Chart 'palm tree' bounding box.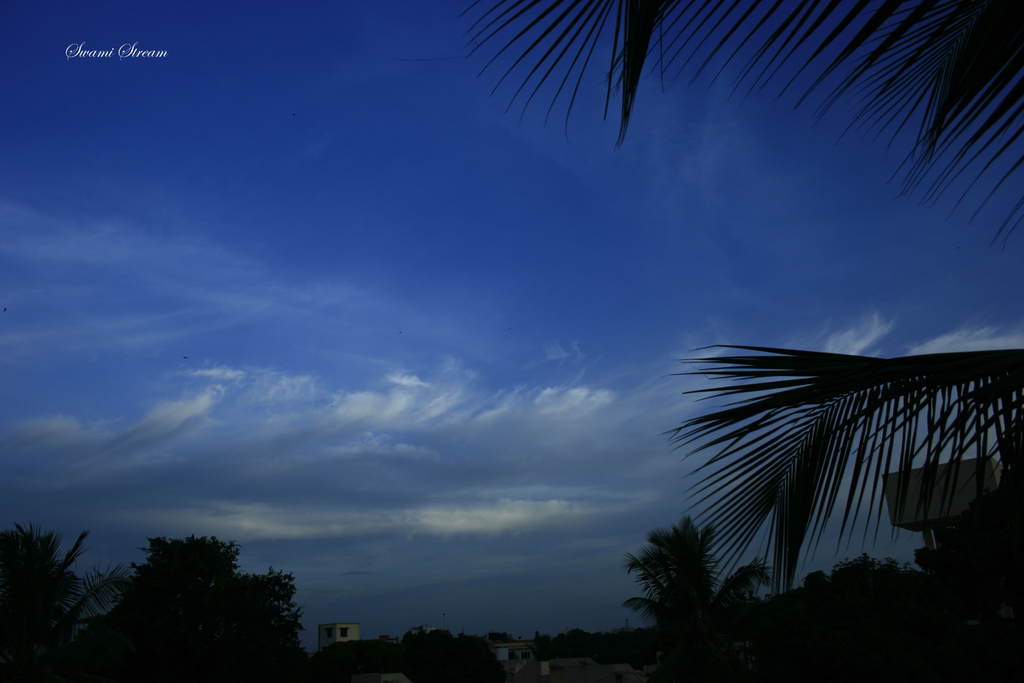
Charted: bbox(154, 532, 257, 682).
